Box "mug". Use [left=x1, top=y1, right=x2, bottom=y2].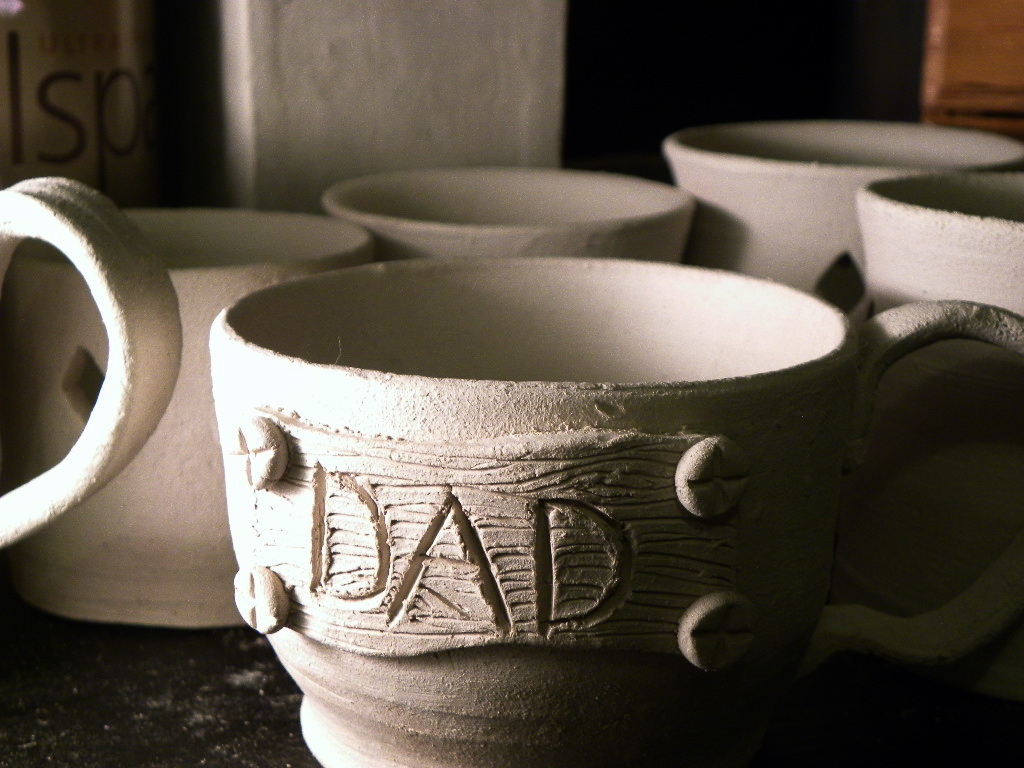
[left=663, top=117, right=1023, bottom=327].
